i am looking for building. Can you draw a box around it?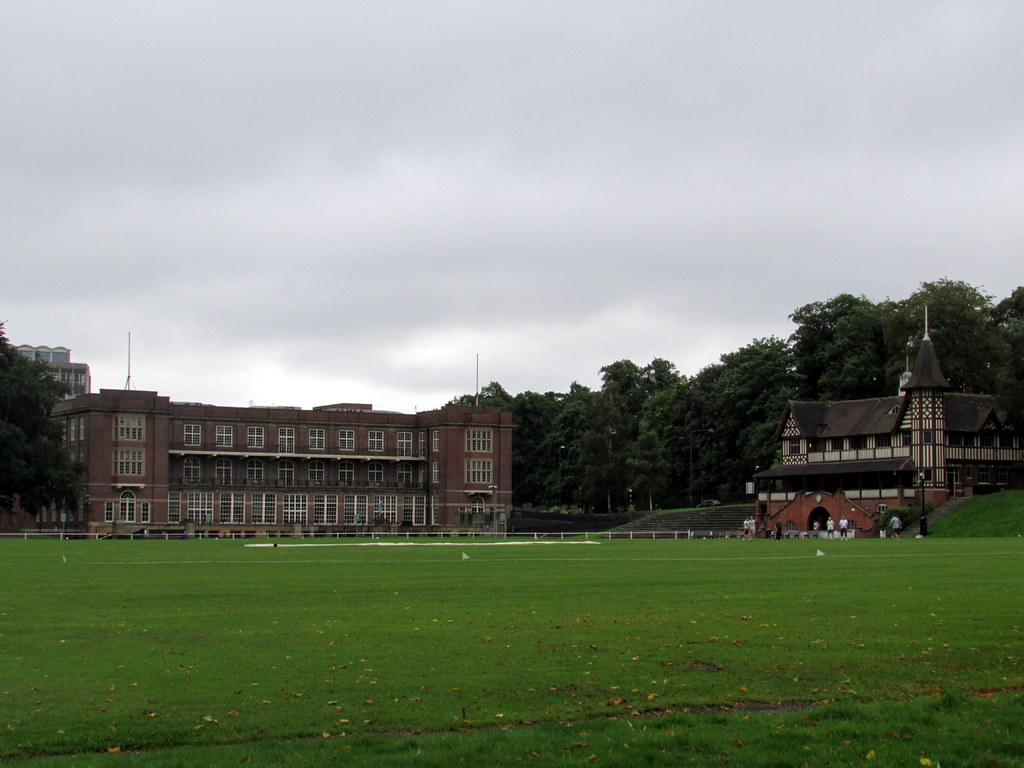
Sure, the bounding box is {"x1": 0, "y1": 342, "x2": 95, "y2": 525}.
